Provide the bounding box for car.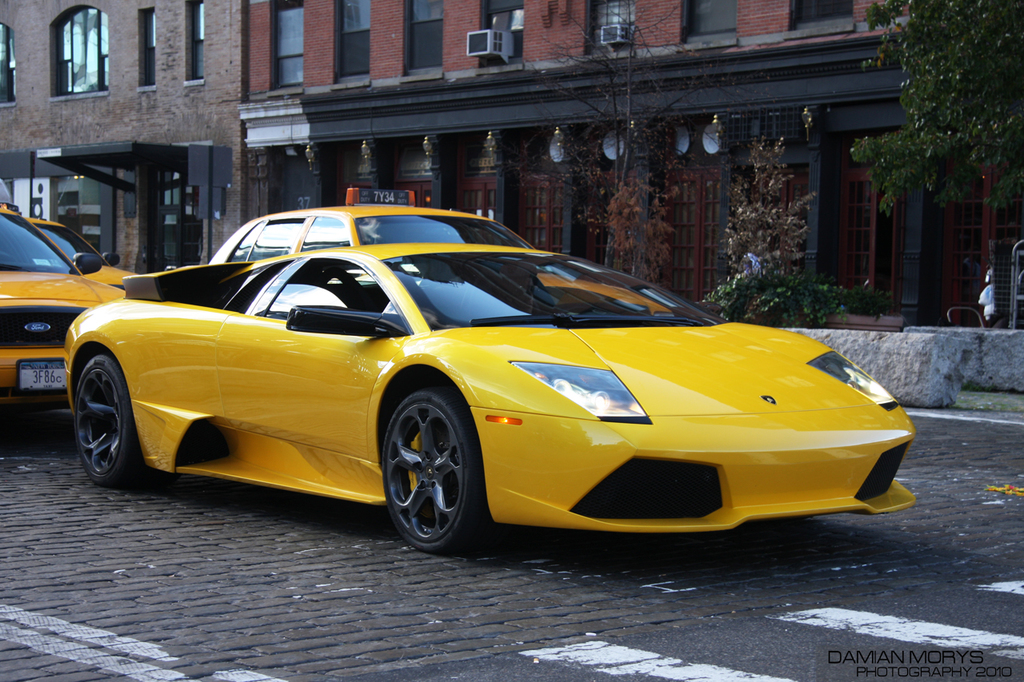
[56, 234, 914, 553].
